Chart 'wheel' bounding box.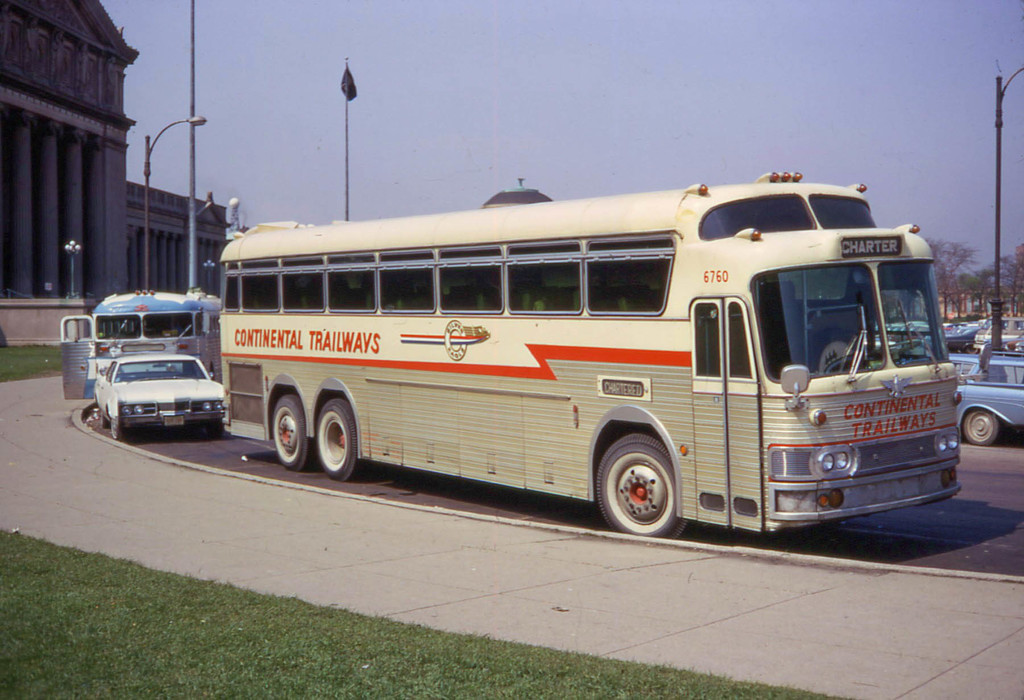
Charted: [x1=99, y1=413, x2=106, y2=430].
